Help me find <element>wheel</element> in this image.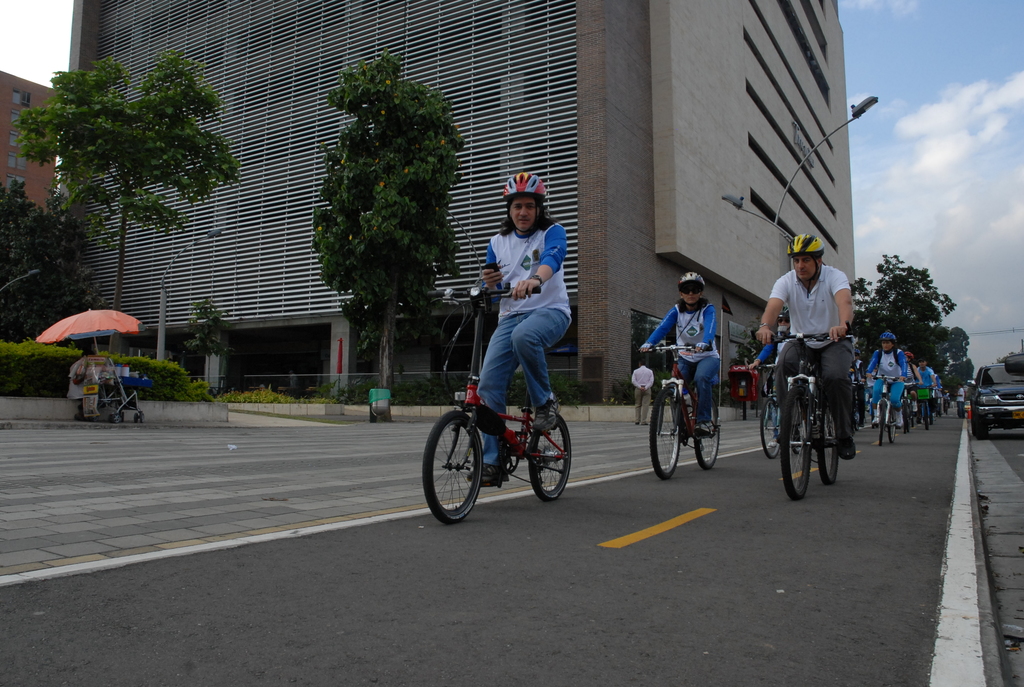
Found it: 888:409:896:443.
